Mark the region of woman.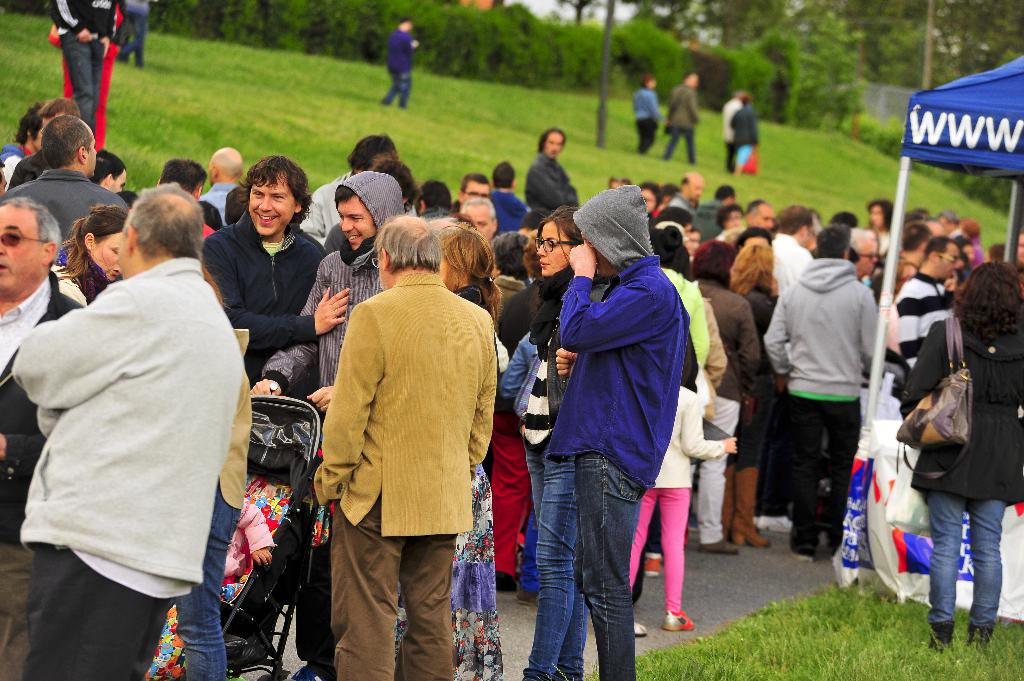
Region: 686/232/764/550.
